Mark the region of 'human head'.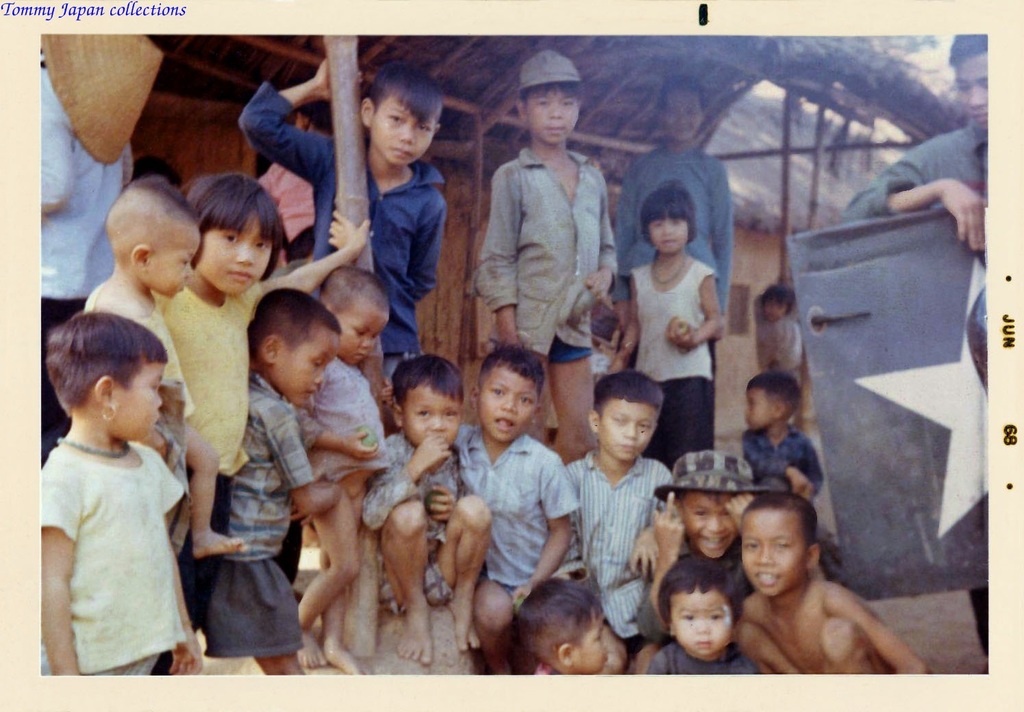
Region: BBox(48, 314, 166, 442).
